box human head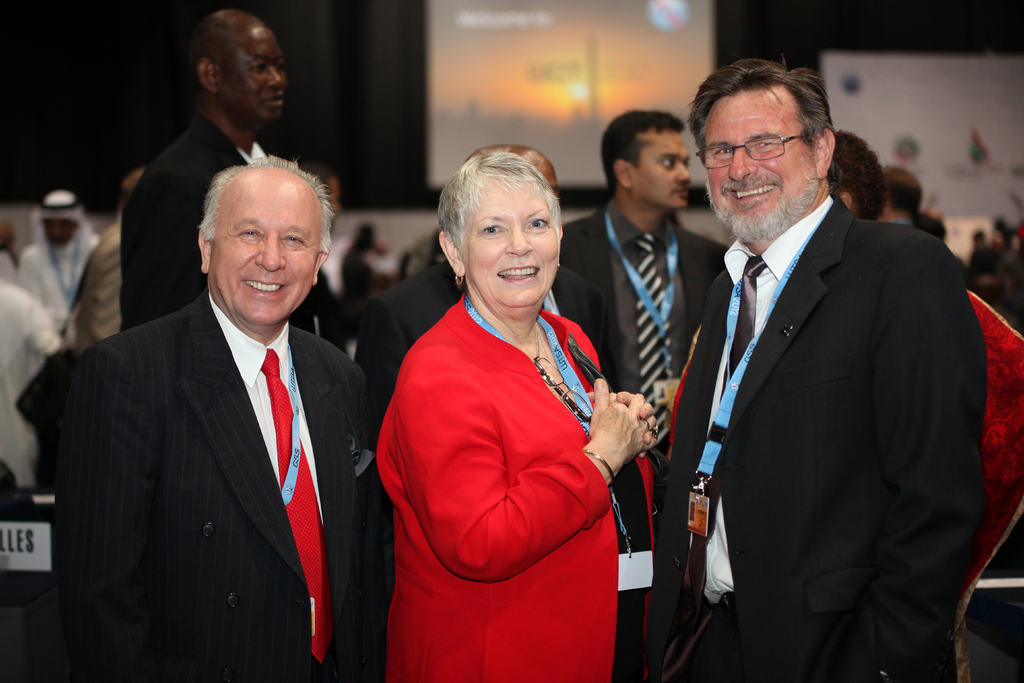
x1=824 y1=128 x2=886 y2=227
